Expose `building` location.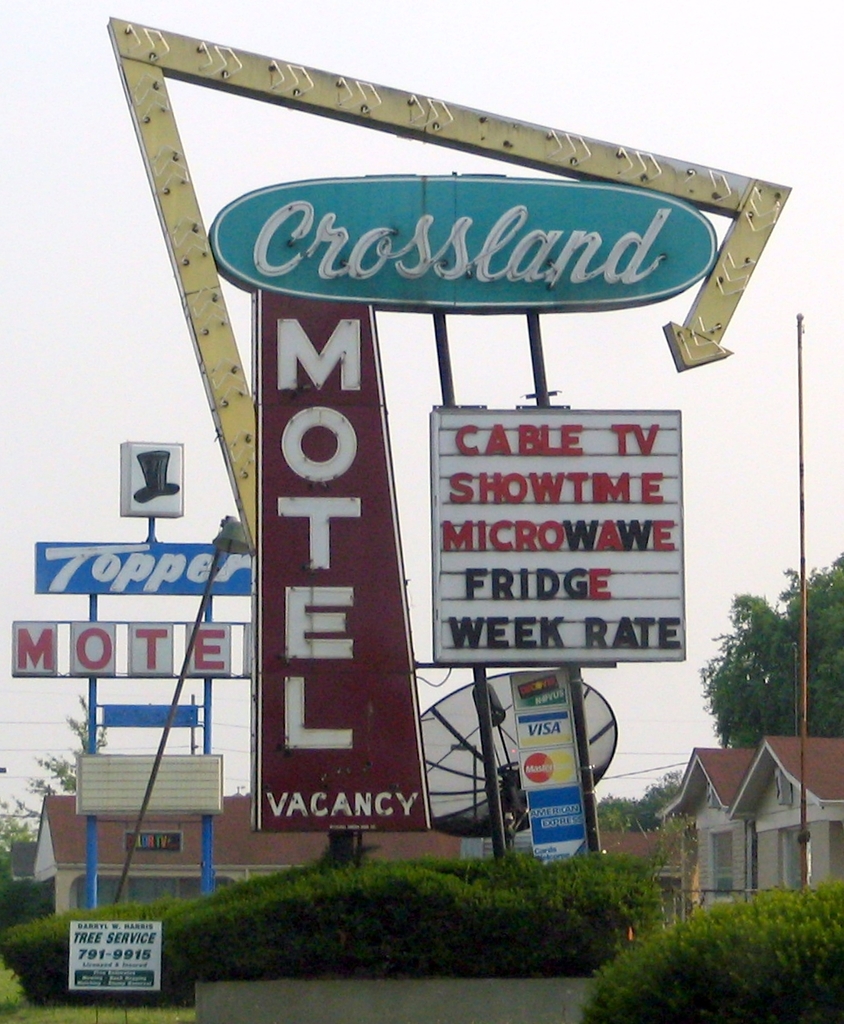
Exposed at {"x1": 23, "y1": 792, "x2": 485, "y2": 923}.
